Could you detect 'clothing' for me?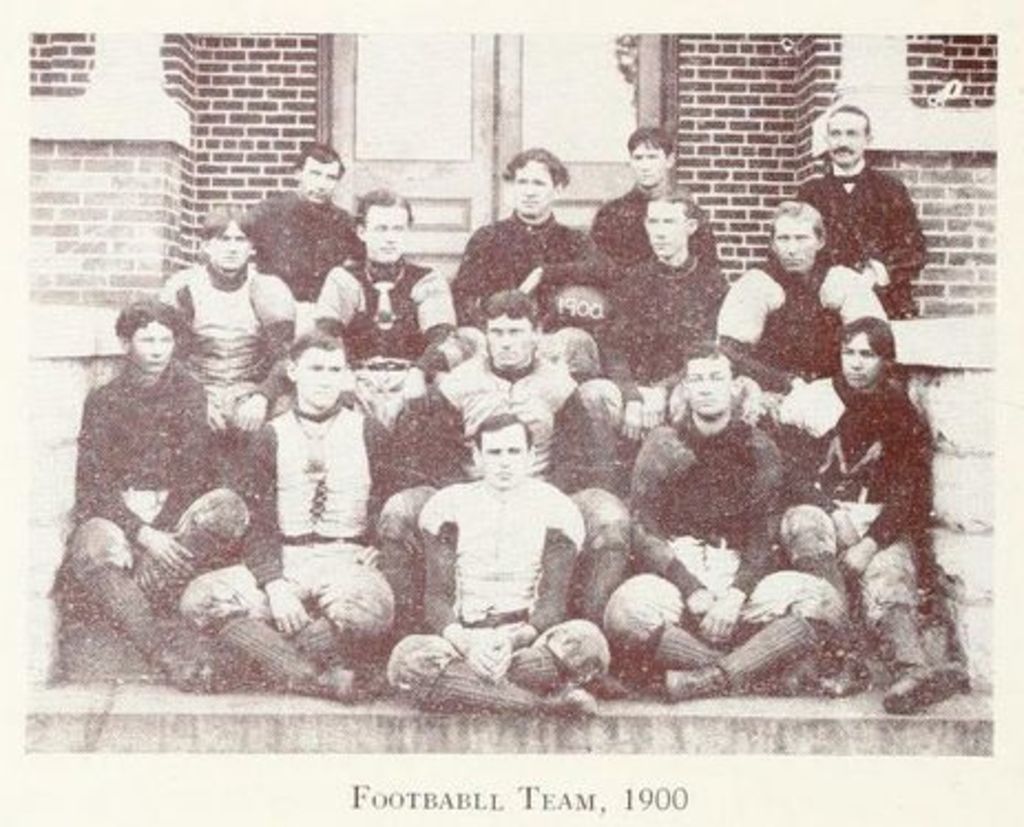
Detection result: <region>712, 254, 880, 396</region>.
